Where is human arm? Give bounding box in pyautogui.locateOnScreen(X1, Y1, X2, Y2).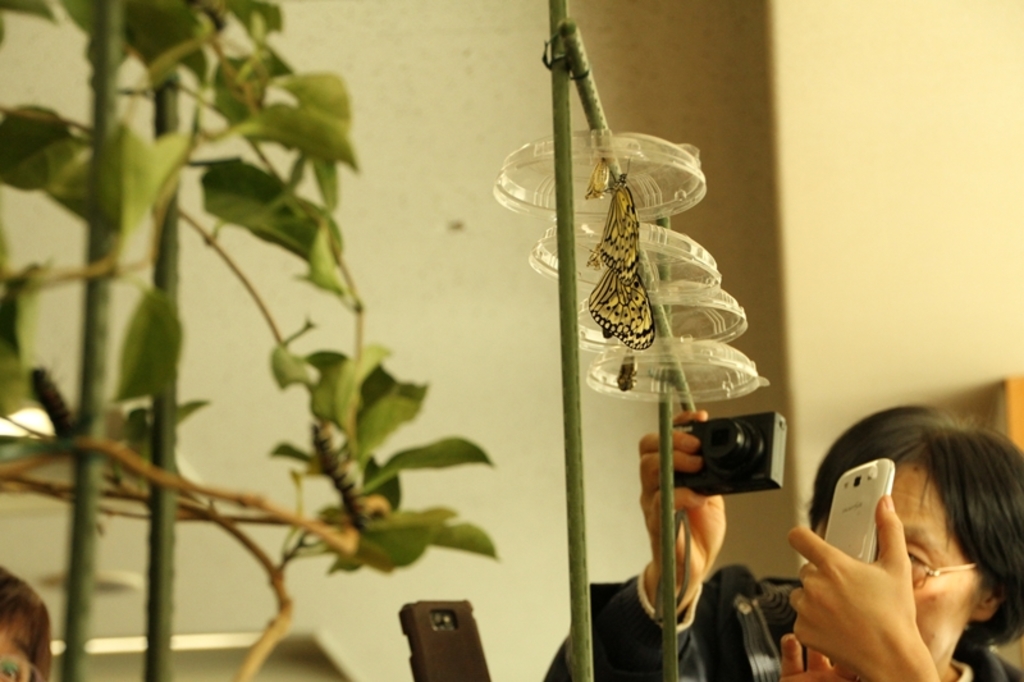
pyautogui.locateOnScreen(543, 403, 730, 679).
